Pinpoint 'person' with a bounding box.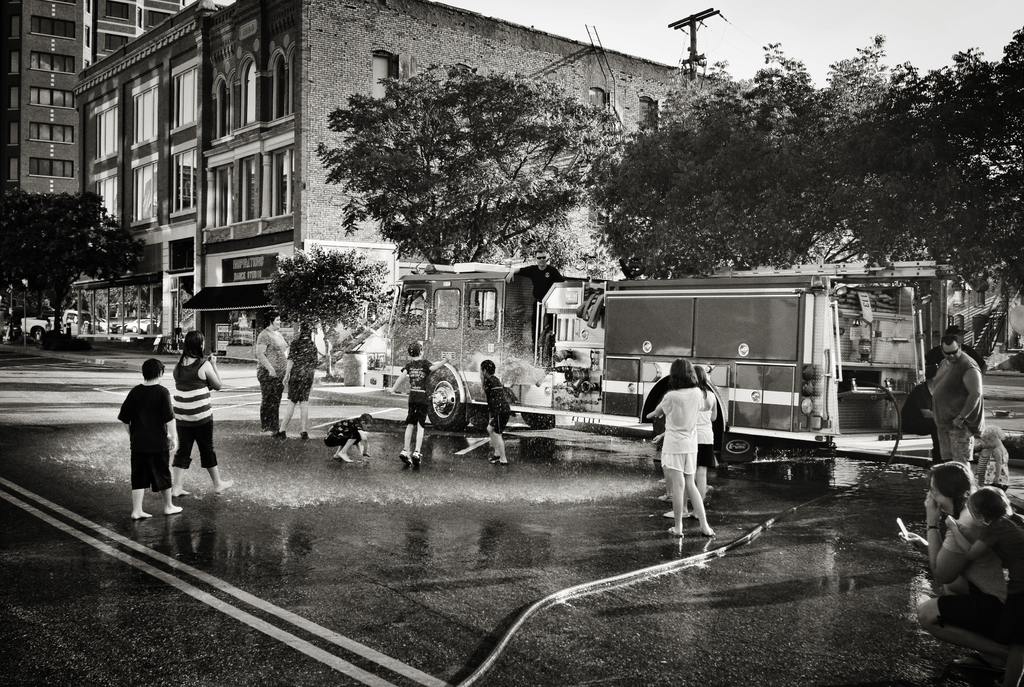
898/458/1013/663.
